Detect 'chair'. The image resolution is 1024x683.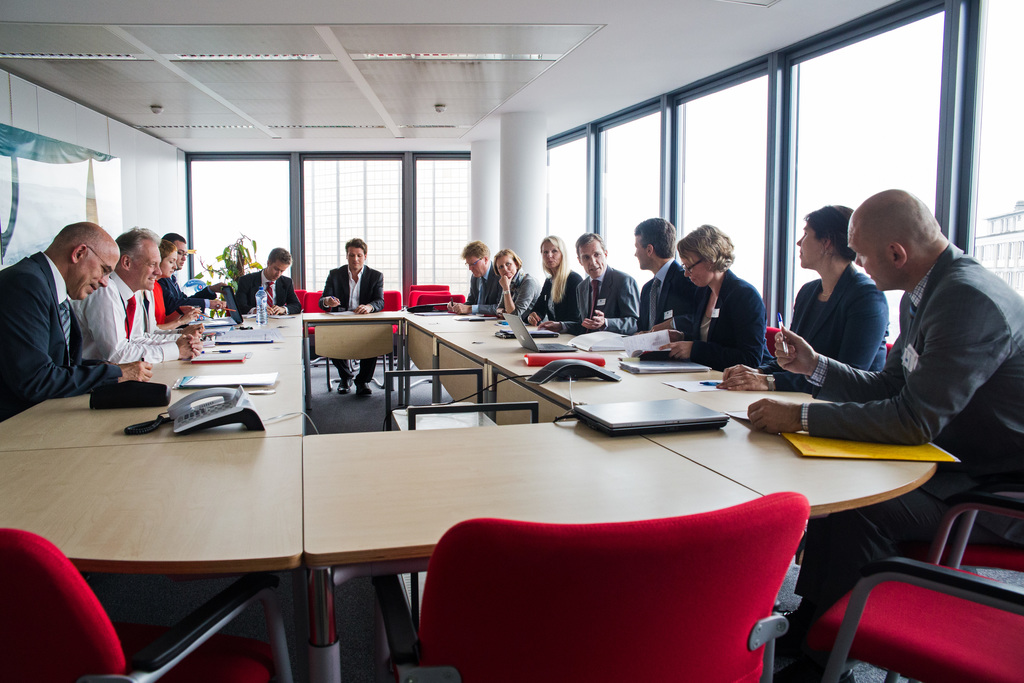
crop(301, 287, 325, 367).
